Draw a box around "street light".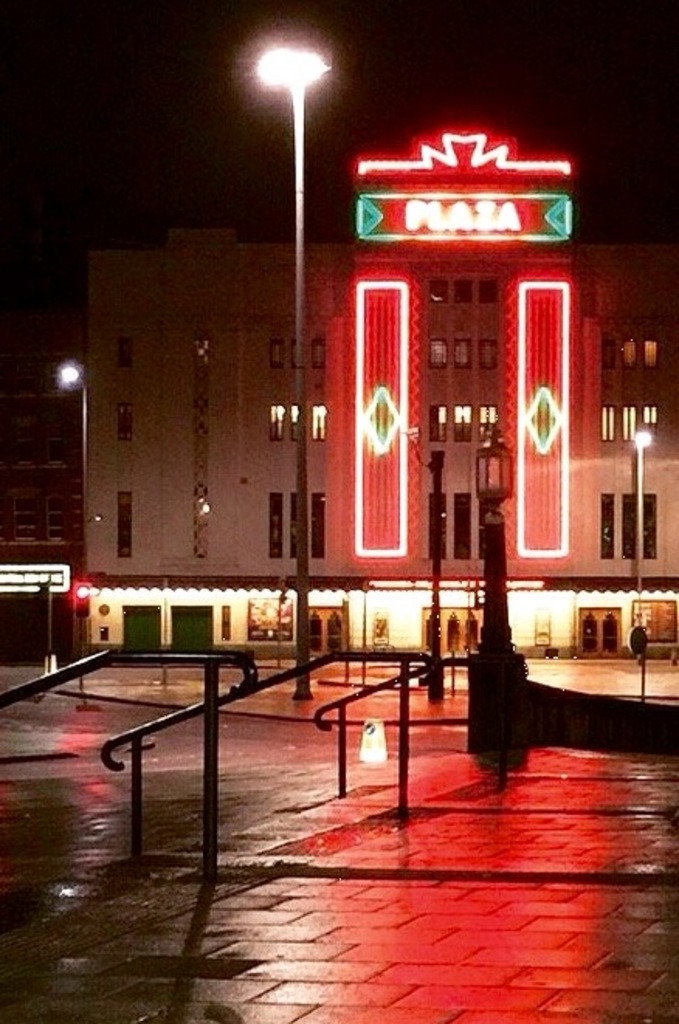
253,39,326,711.
